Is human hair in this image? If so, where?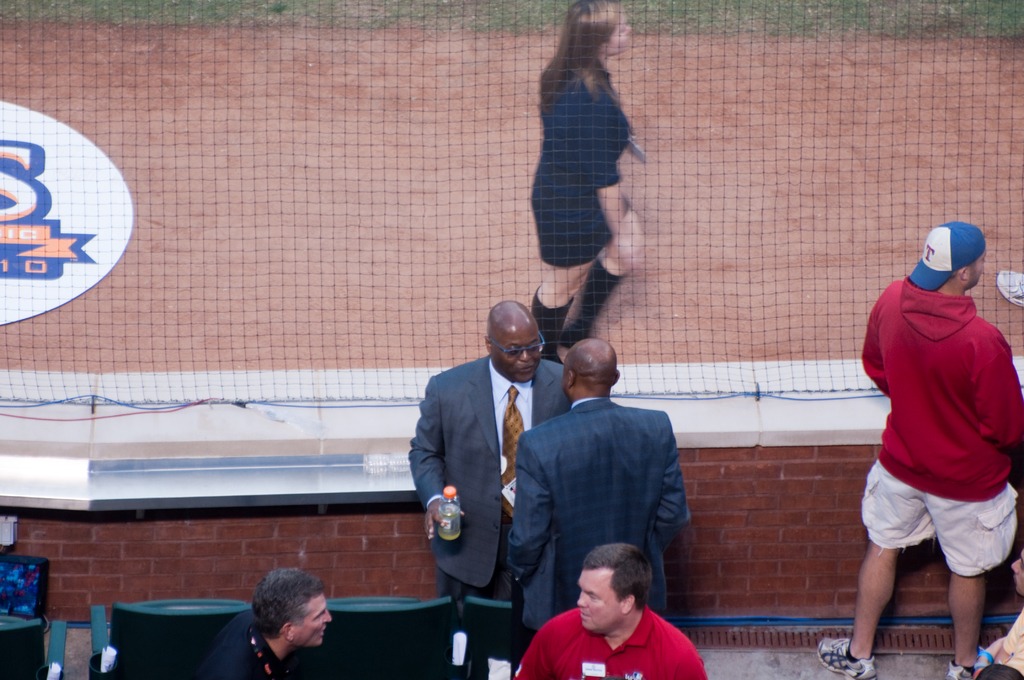
Yes, at {"x1": 535, "y1": 0, "x2": 619, "y2": 117}.
